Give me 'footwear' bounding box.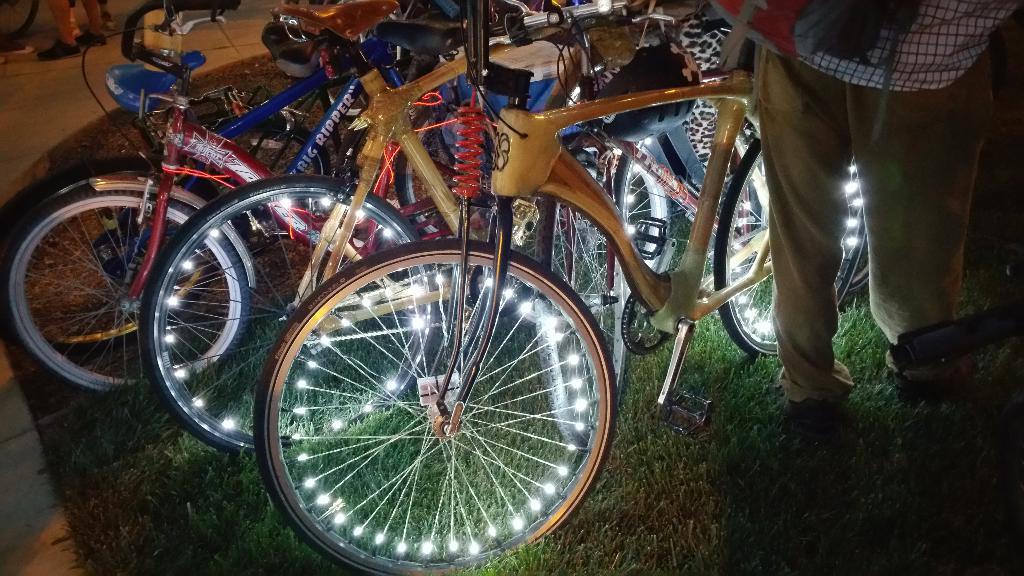
box(785, 401, 844, 438).
